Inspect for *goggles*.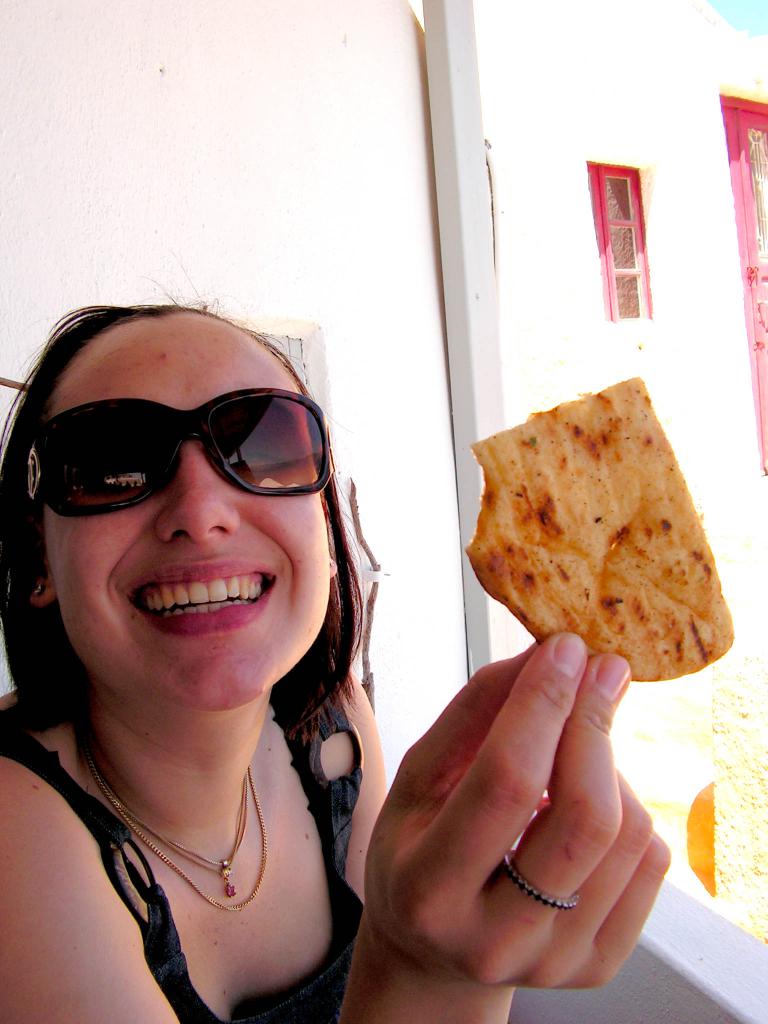
Inspection: Rect(36, 382, 342, 518).
